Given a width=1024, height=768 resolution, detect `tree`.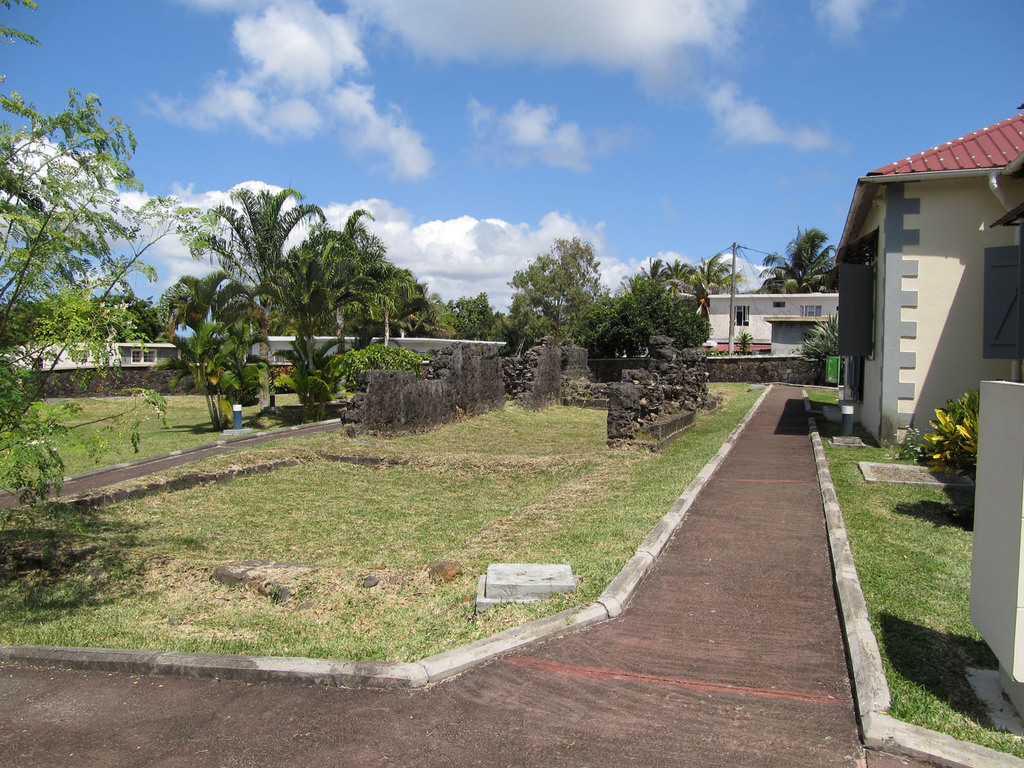
left=640, top=253, right=666, bottom=288.
